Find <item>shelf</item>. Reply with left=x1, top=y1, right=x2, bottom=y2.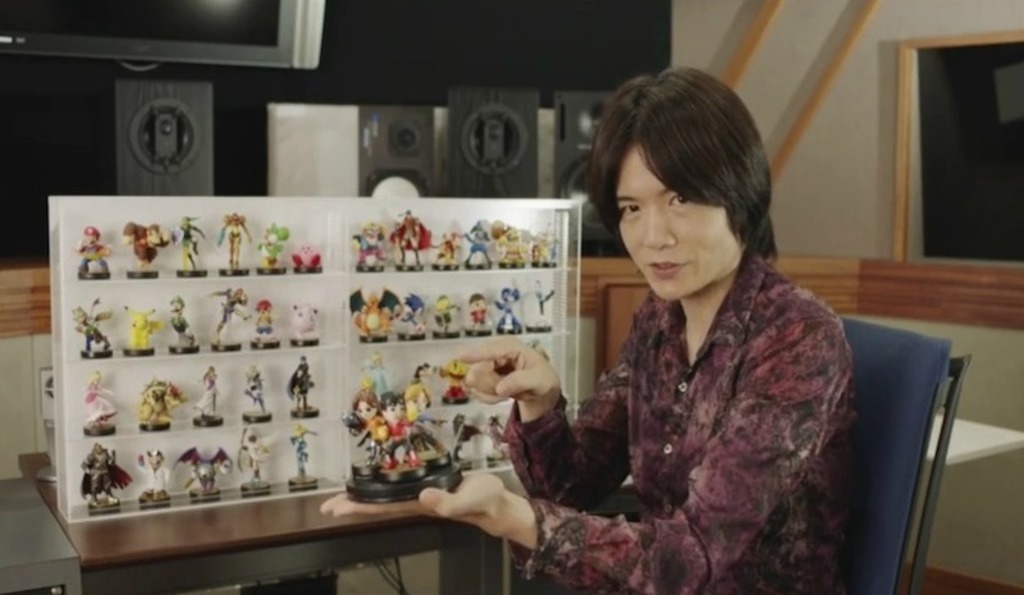
left=68, top=210, right=333, bottom=282.
